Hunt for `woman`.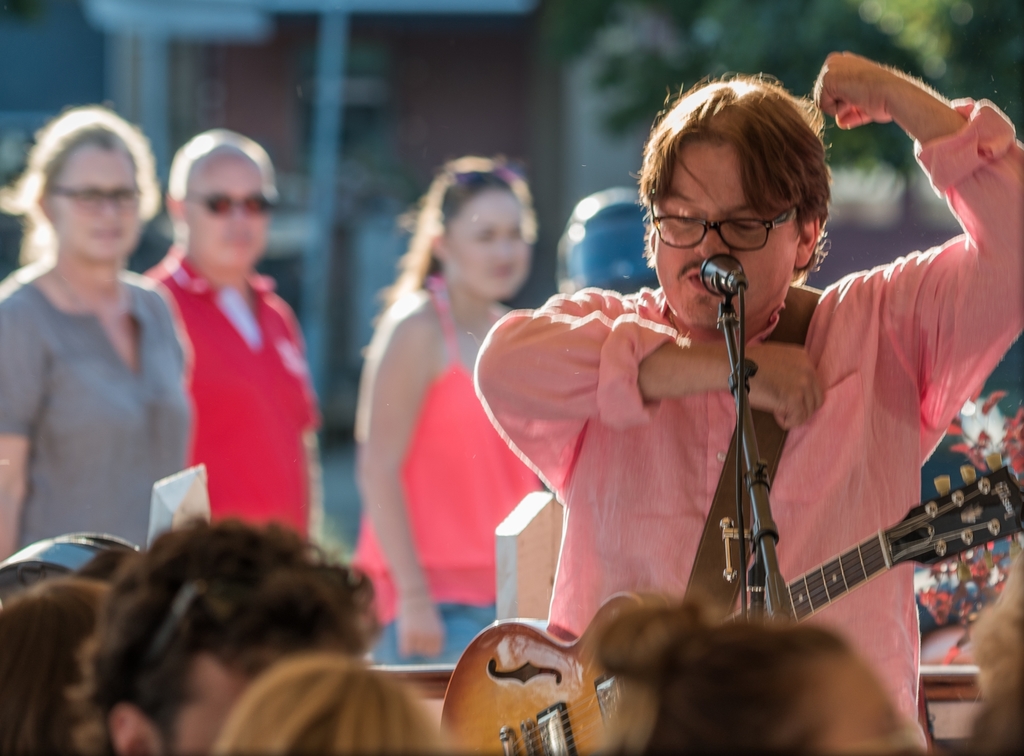
Hunted down at x1=0 y1=92 x2=200 y2=578.
